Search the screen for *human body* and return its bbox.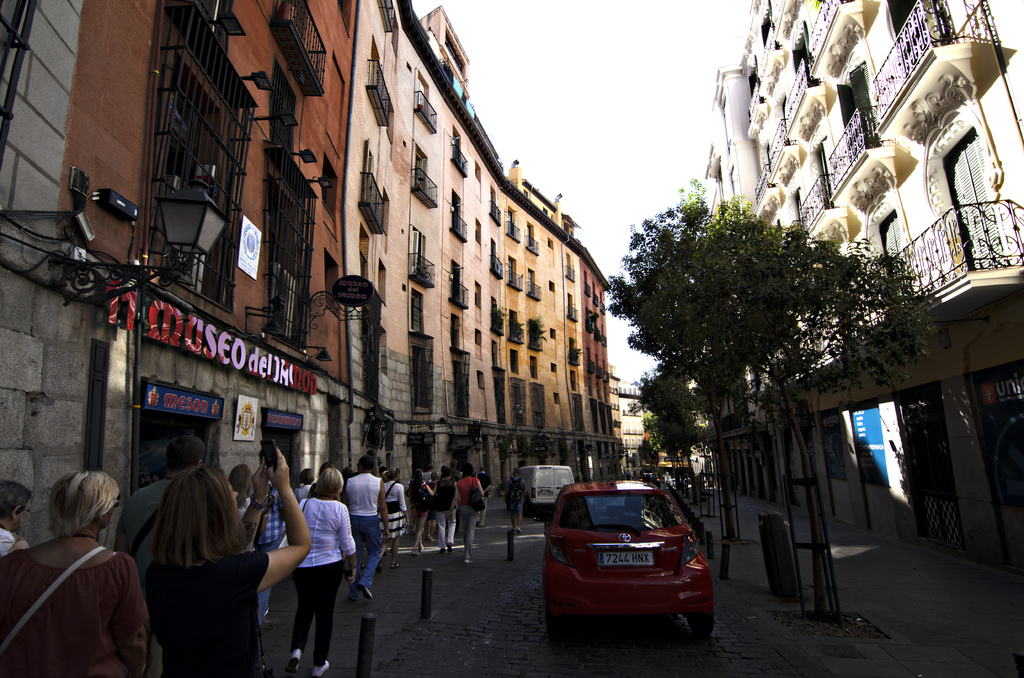
Found: (454,464,484,562).
